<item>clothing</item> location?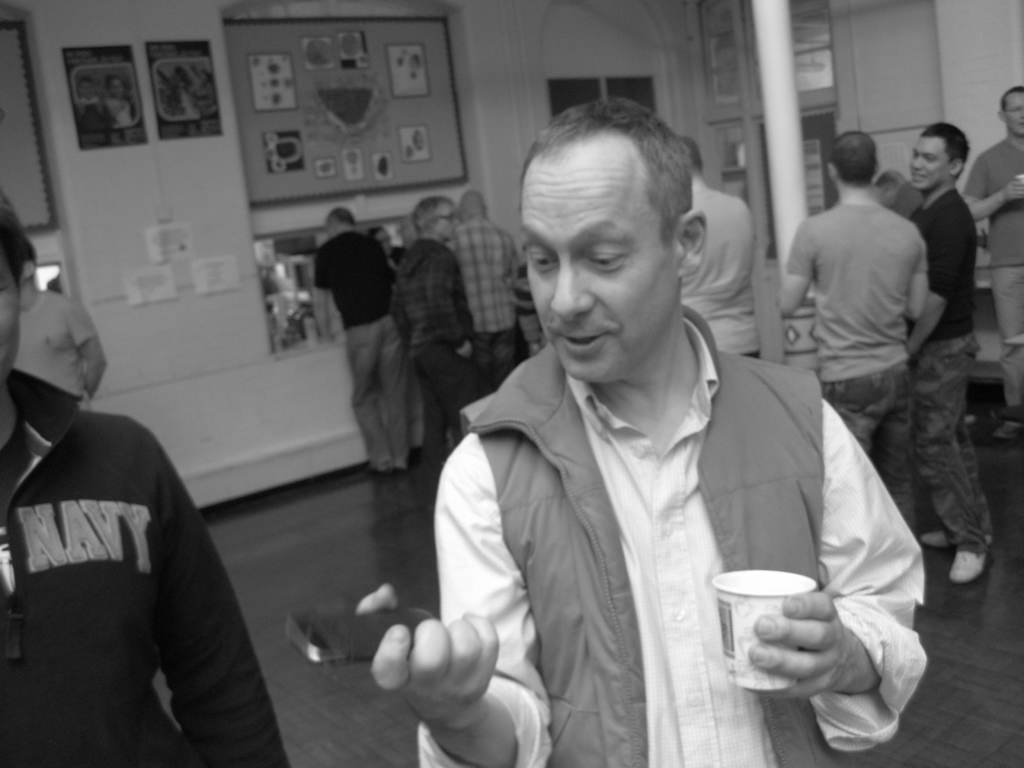
rect(785, 200, 929, 499)
